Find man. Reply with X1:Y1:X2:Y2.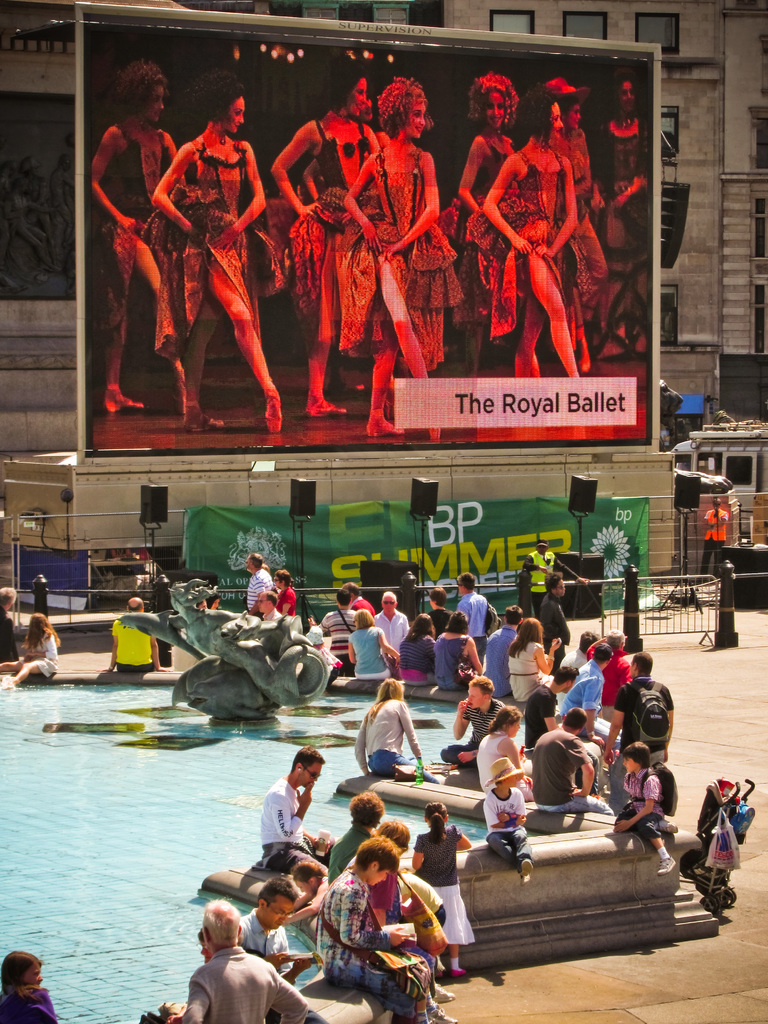
244:554:268:607.
